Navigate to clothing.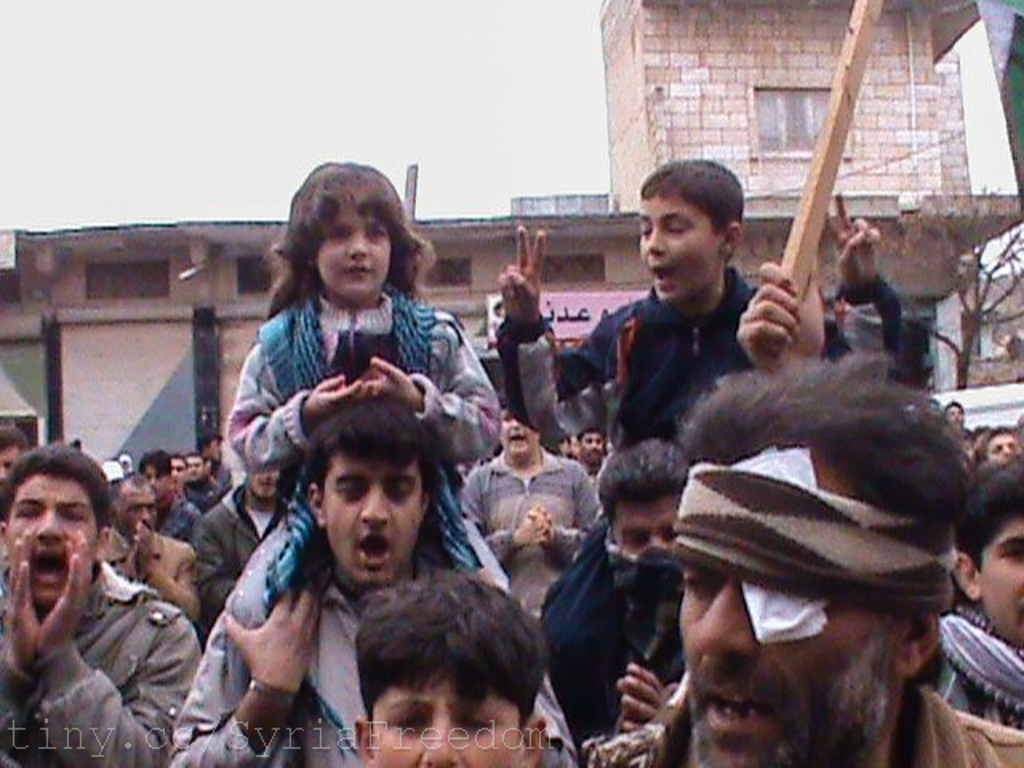
Navigation target: x1=0 y1=557 x2=206 y2=766.
